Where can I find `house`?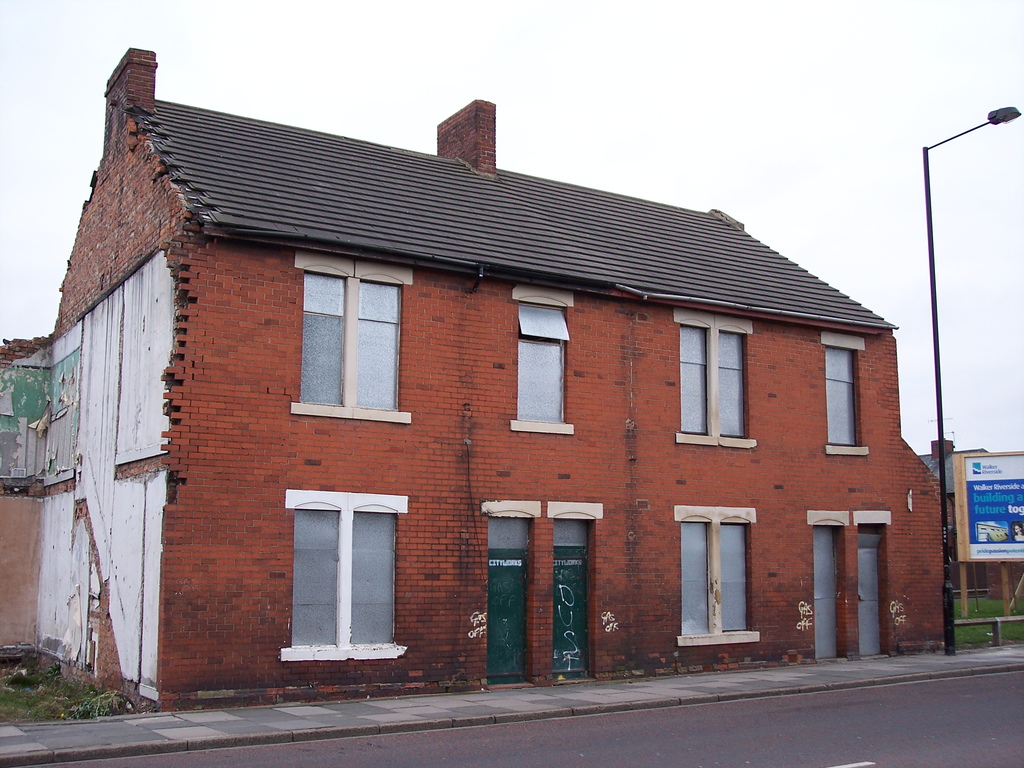
You can find it at Rect(42, 49, 943, 715).
